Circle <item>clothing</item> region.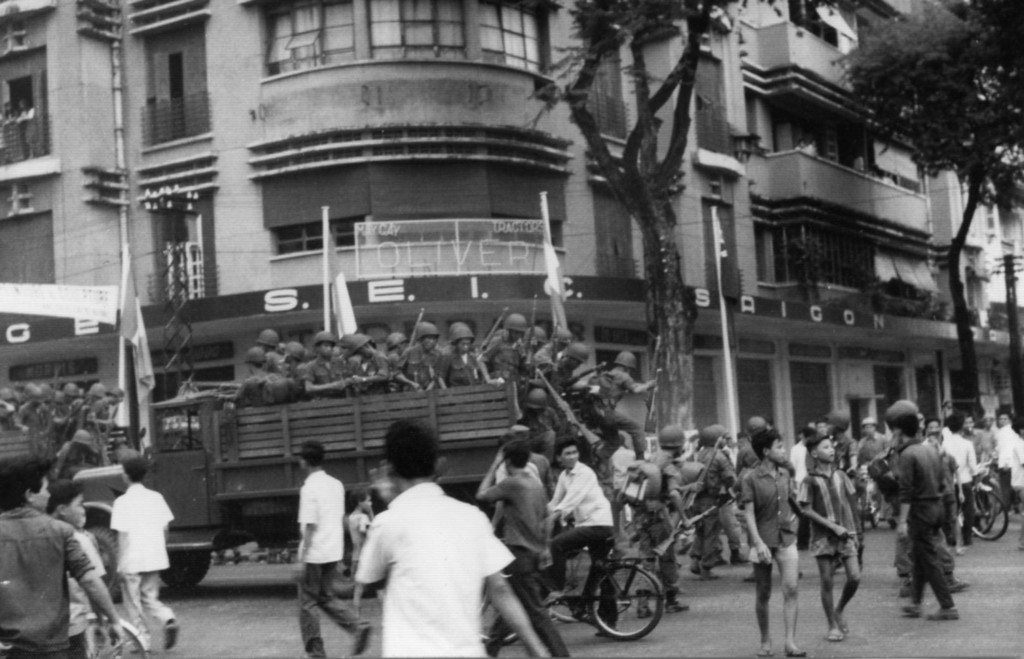
Region: bbox=[15, 400, 48, 446].
